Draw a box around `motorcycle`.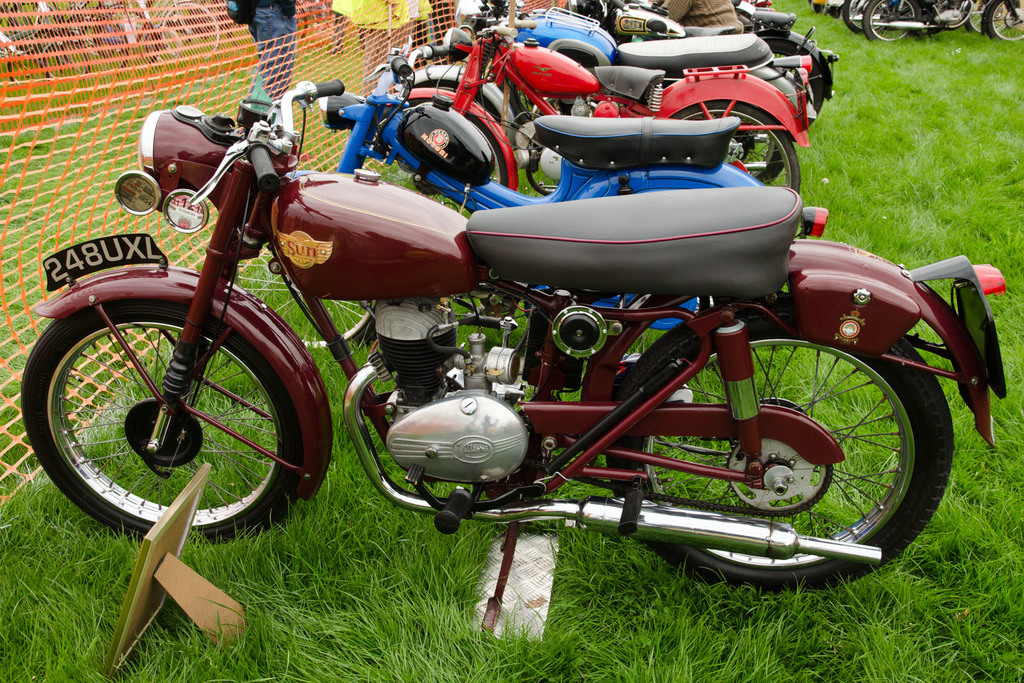
bbox=[578, 0, 840, 117].
